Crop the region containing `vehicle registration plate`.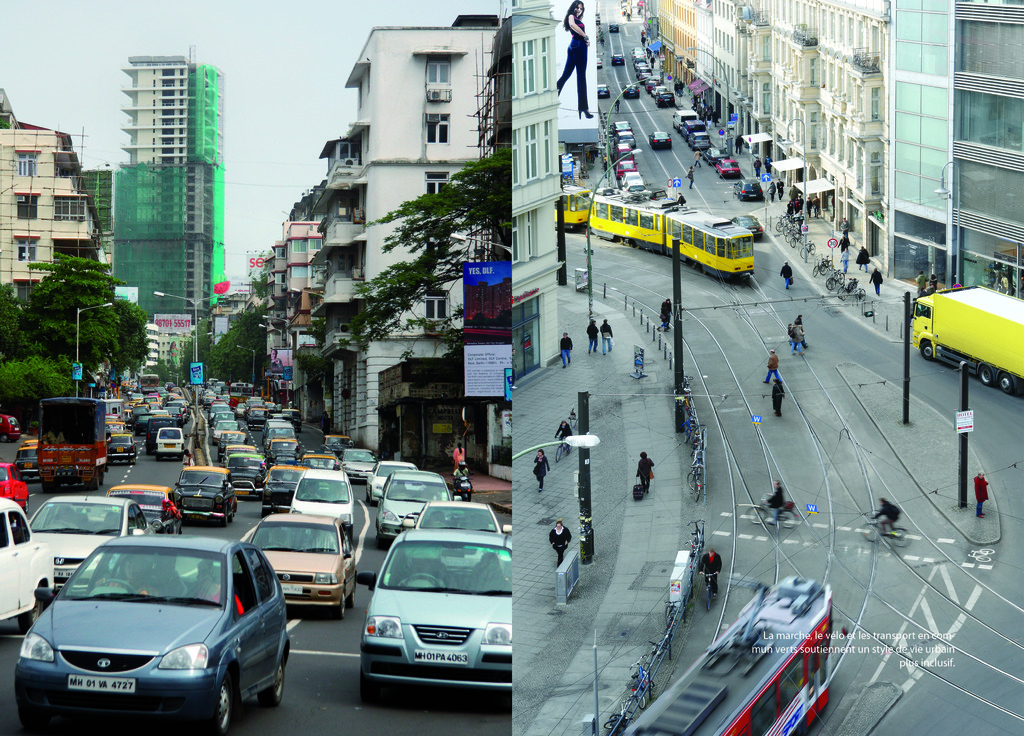
Crop region: locate(53, 568, 72, 577).
